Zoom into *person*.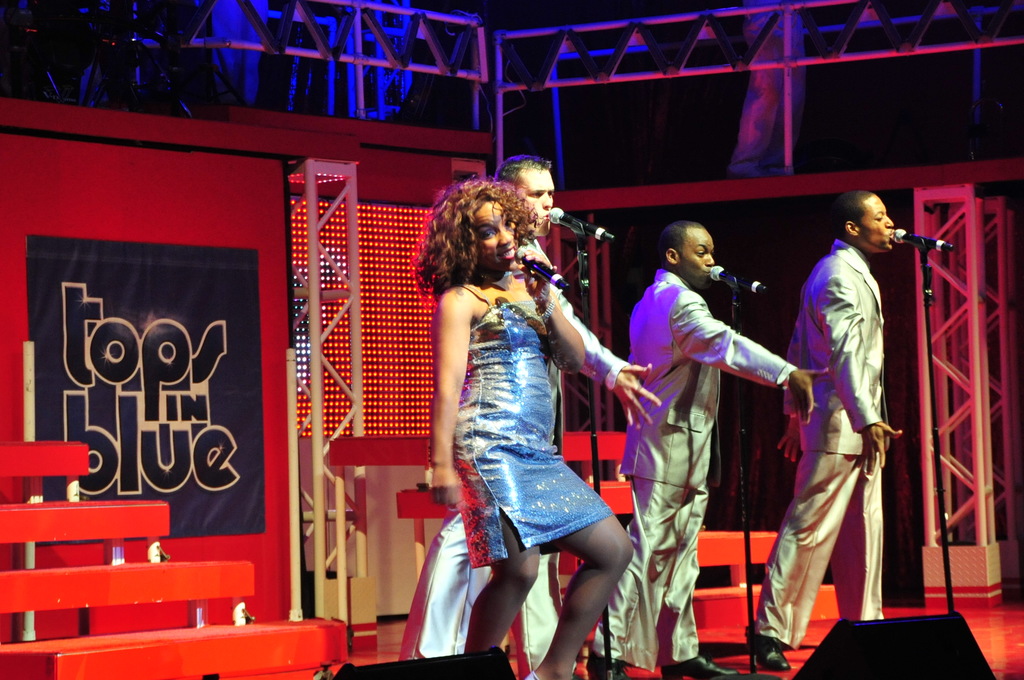
Zoom target: 732, 0, 805, 176.
